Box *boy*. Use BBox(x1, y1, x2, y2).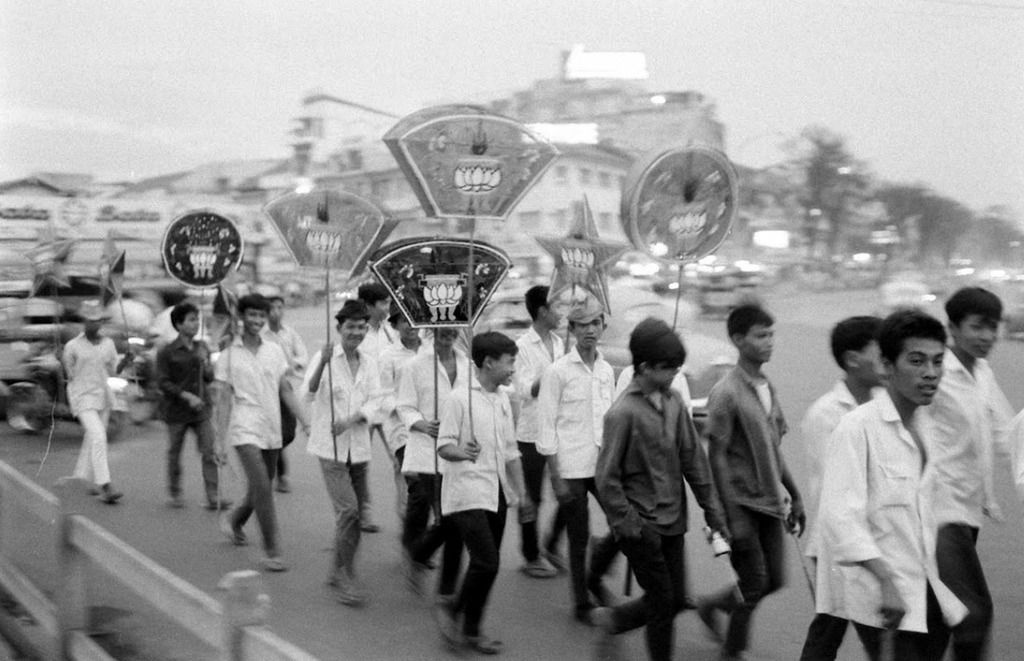
BBox(303, 298, 380, 609).
